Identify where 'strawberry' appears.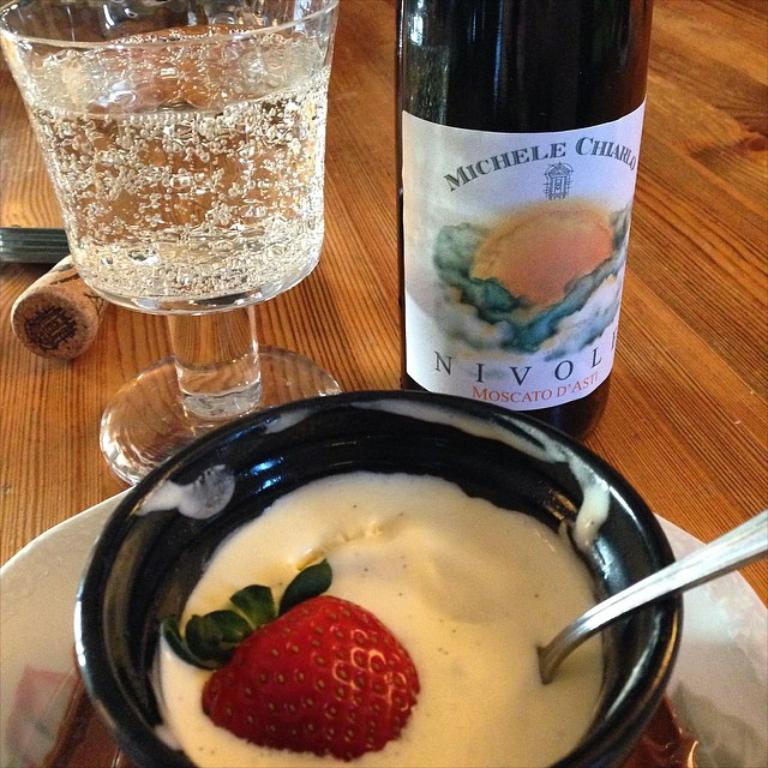
Appears at <bbox>211, 614, 432, 763</bbox>.
